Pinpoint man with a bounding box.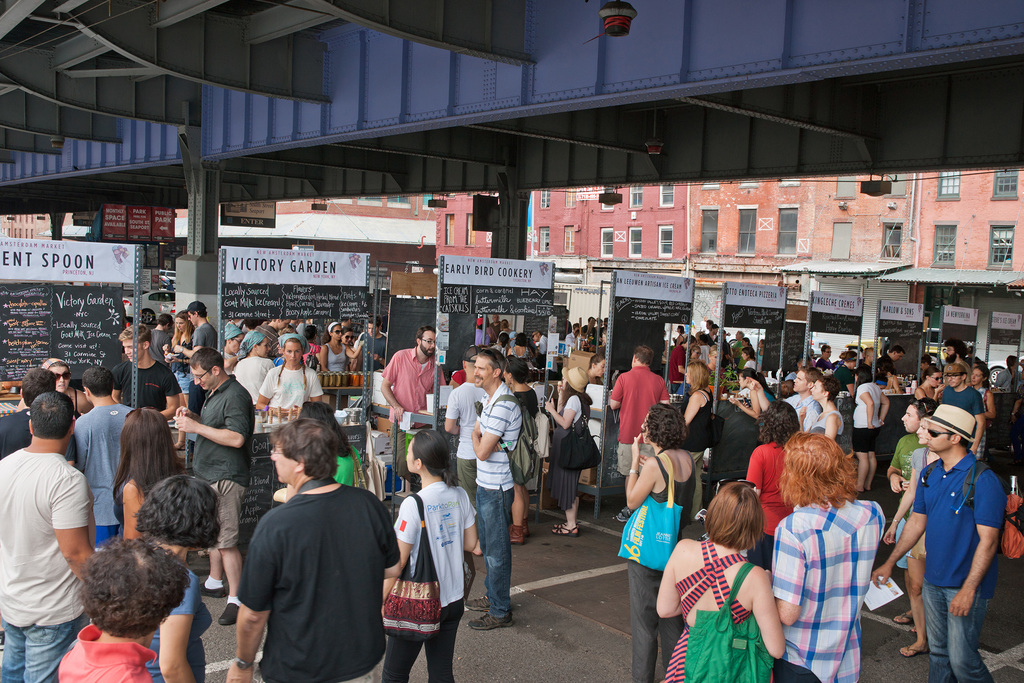
region(6, 361, 102, 665).
